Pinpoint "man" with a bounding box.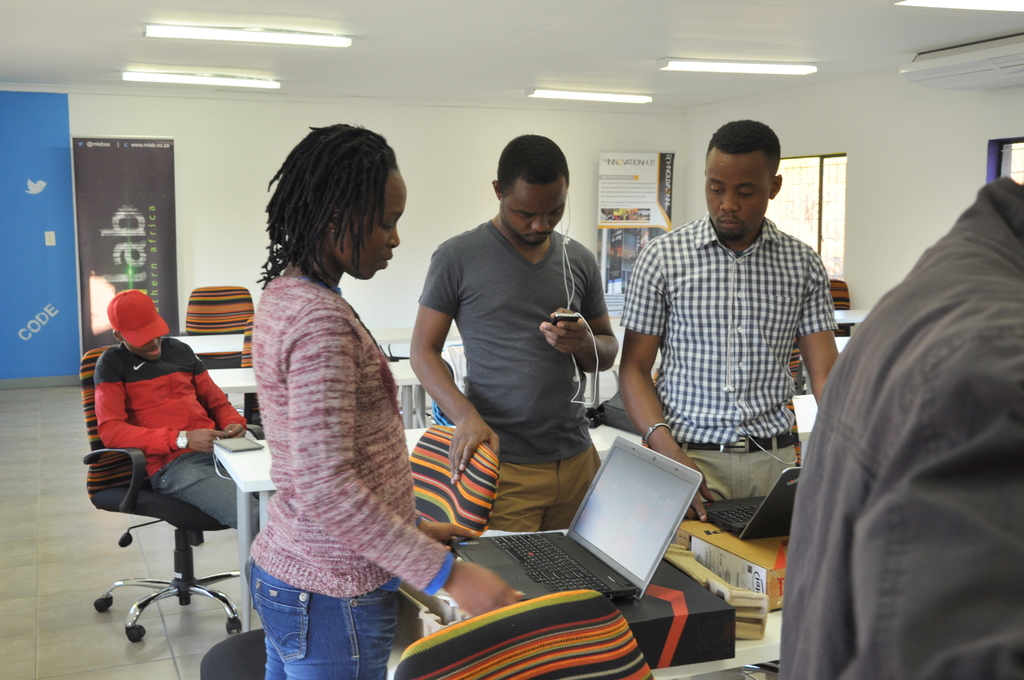
[401,132,621,535].
